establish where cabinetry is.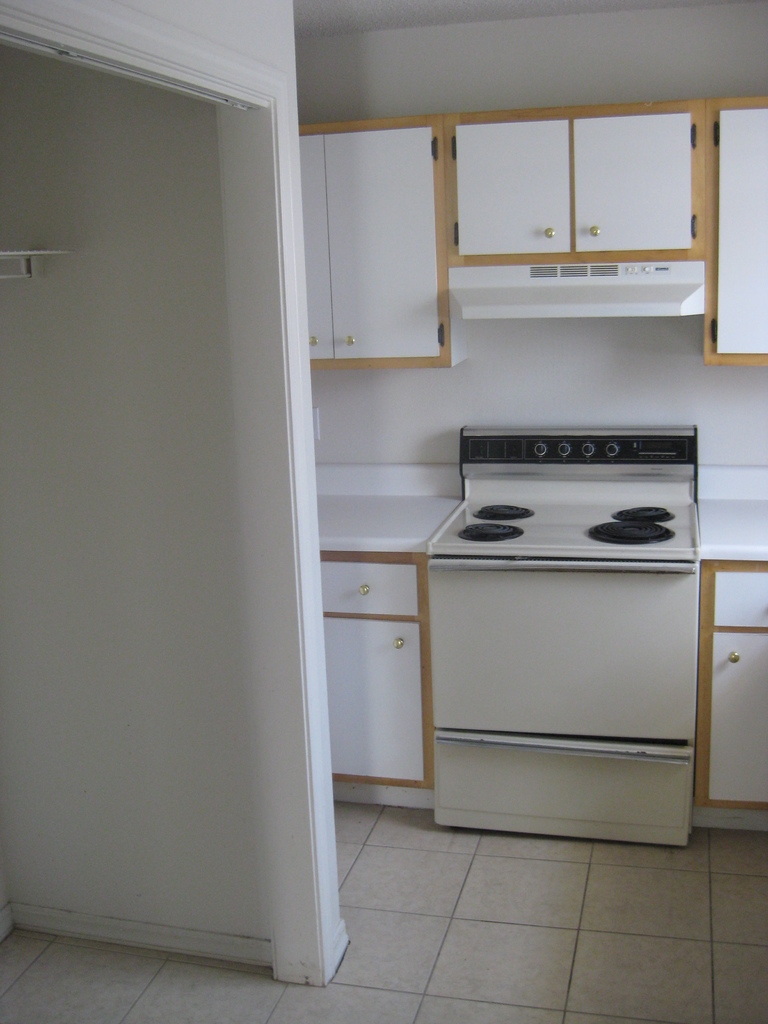
Established at <box>301,125,468,367</box>.
